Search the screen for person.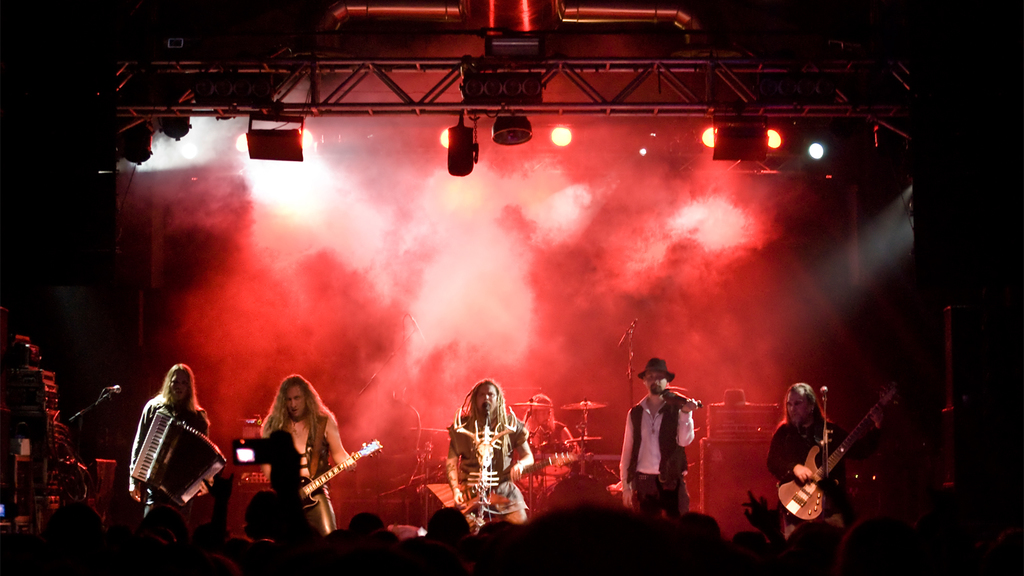
Found at 772/382/857/555.
